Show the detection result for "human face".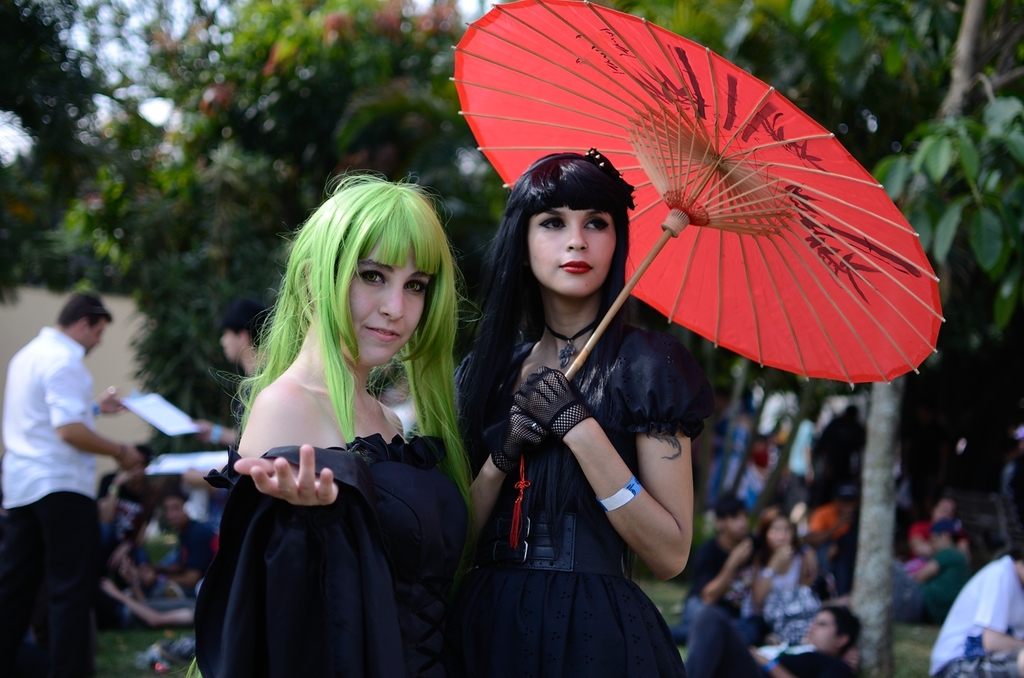
(217, 325, 253, 363).
